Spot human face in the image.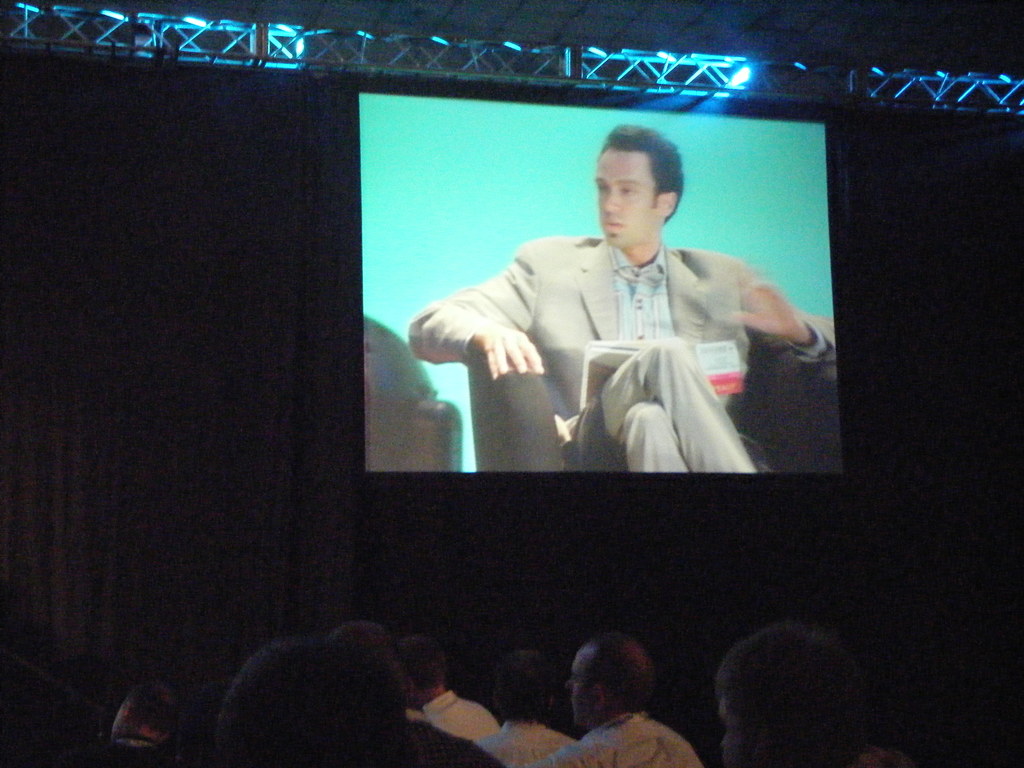
human face found at detection(717, 688, 758, 764).
